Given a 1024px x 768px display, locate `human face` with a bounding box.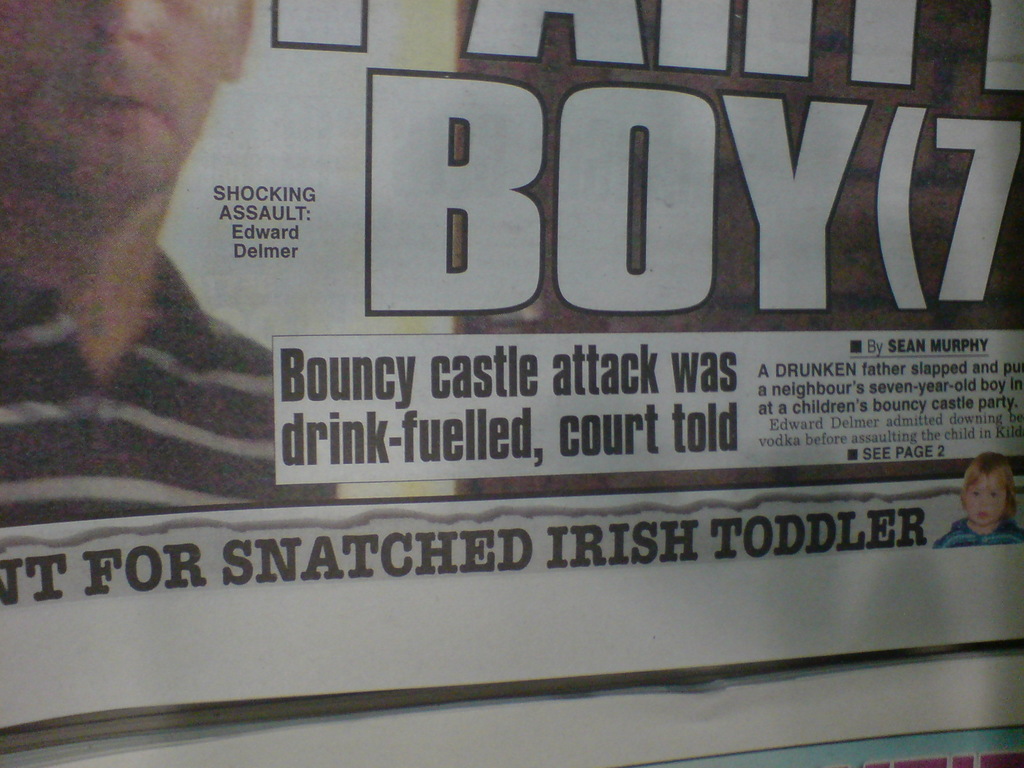
Located: crop(965, 471, 1009, 524).
